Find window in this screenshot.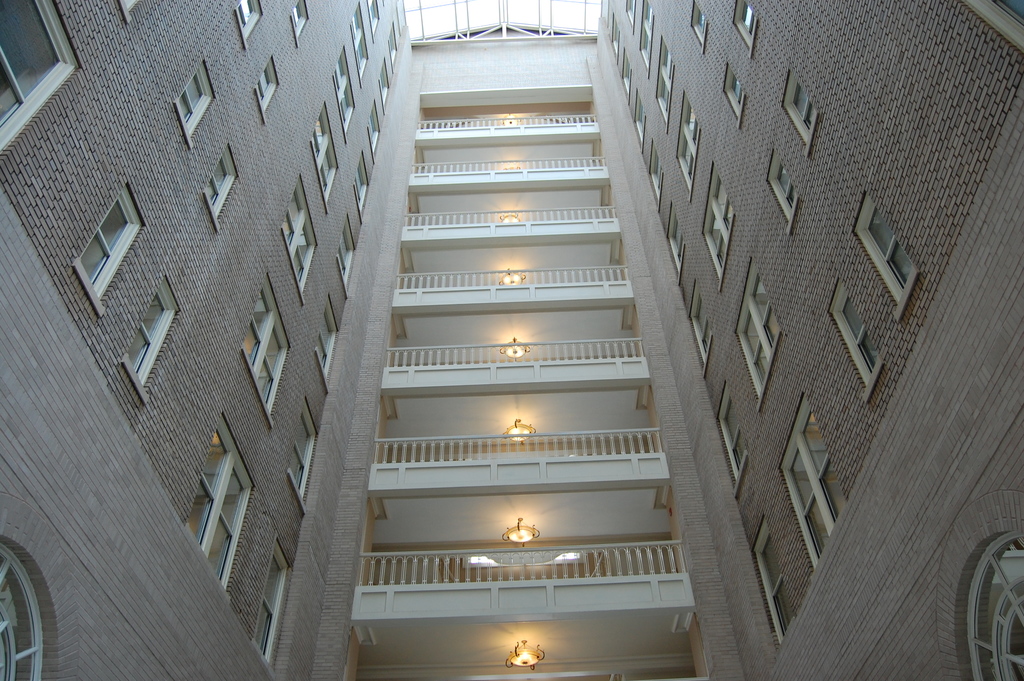
The bounding box for window is bbox=(83, 181, 145, 301).
